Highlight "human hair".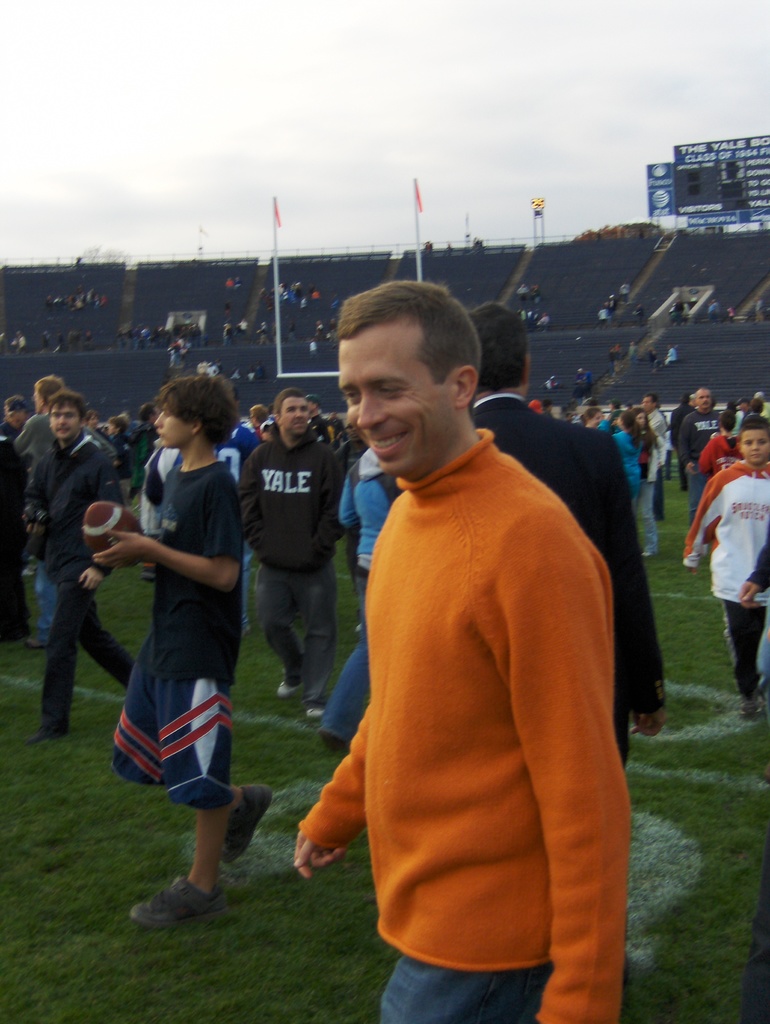
Highlighted region: box(50, 393, 95, 428).
